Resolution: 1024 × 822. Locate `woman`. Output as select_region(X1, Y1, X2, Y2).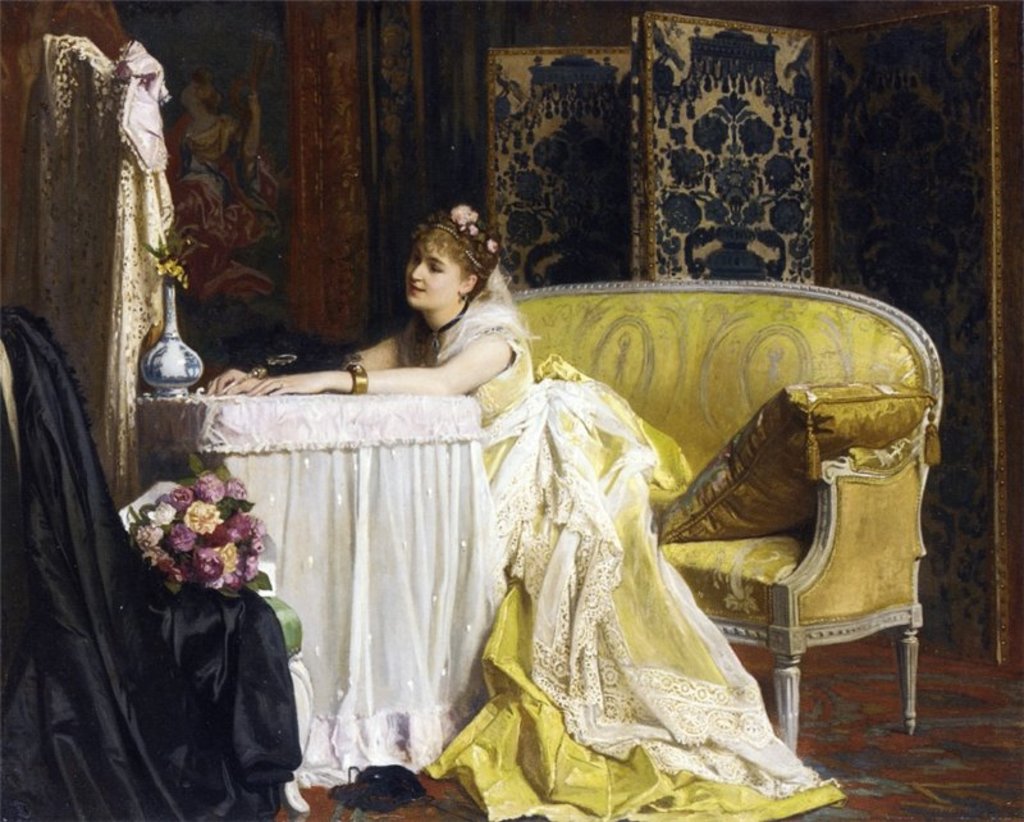
select_region(206, 211, 844, 821).
